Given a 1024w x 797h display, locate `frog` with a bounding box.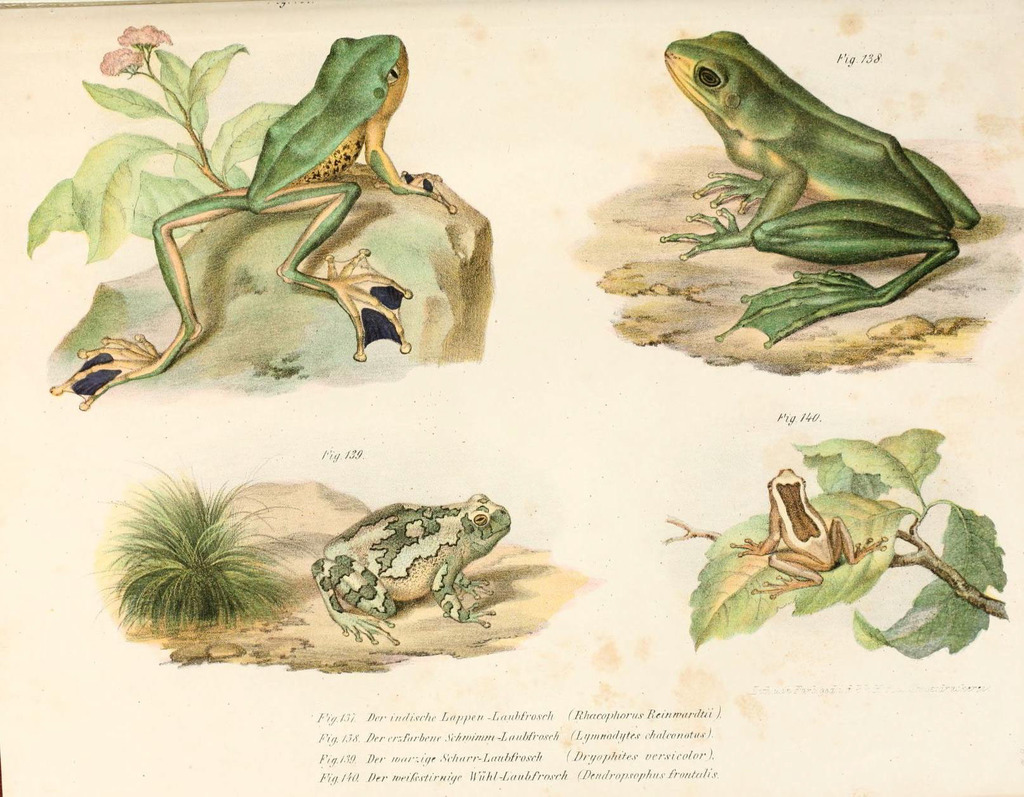
Located: region(44, 33, 460, 412).
